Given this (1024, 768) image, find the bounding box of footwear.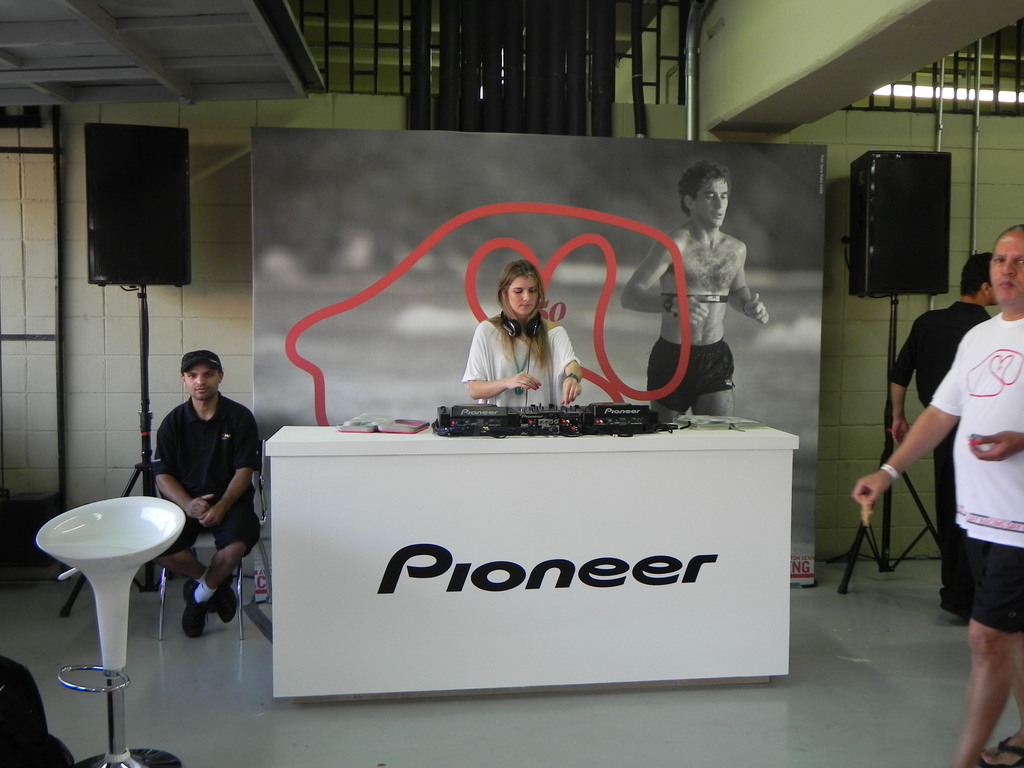
box=[214, 569, 237, 625].
